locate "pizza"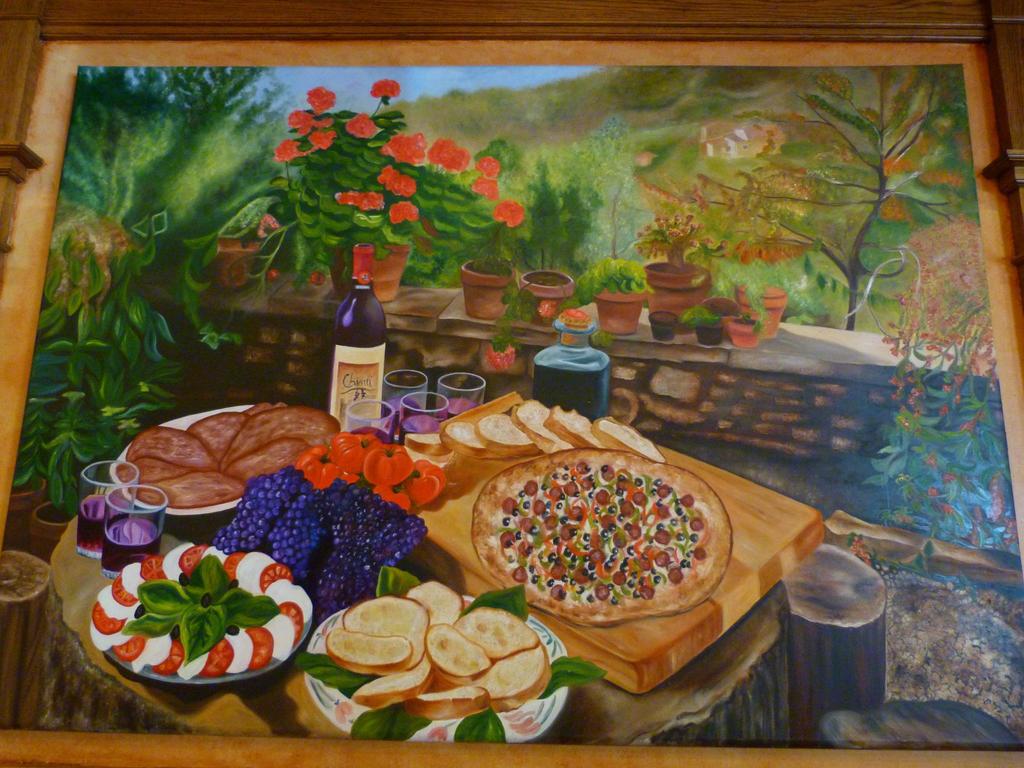
l=471, t=459, r=728, b=650
